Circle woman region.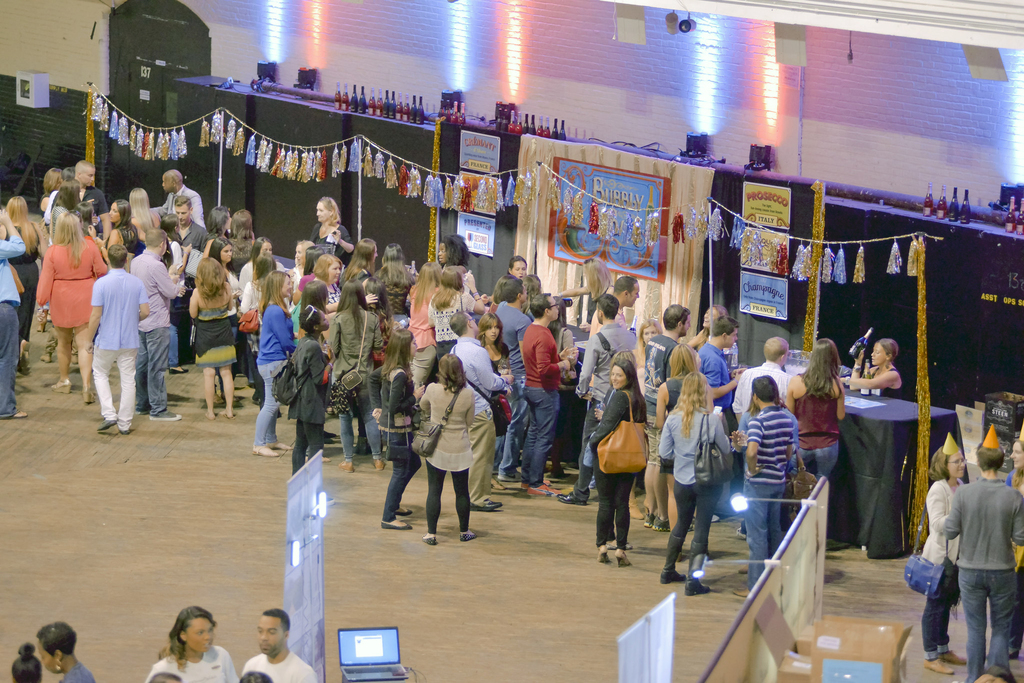
Region: x1=408 y1=266 x2=451 y2=394.
